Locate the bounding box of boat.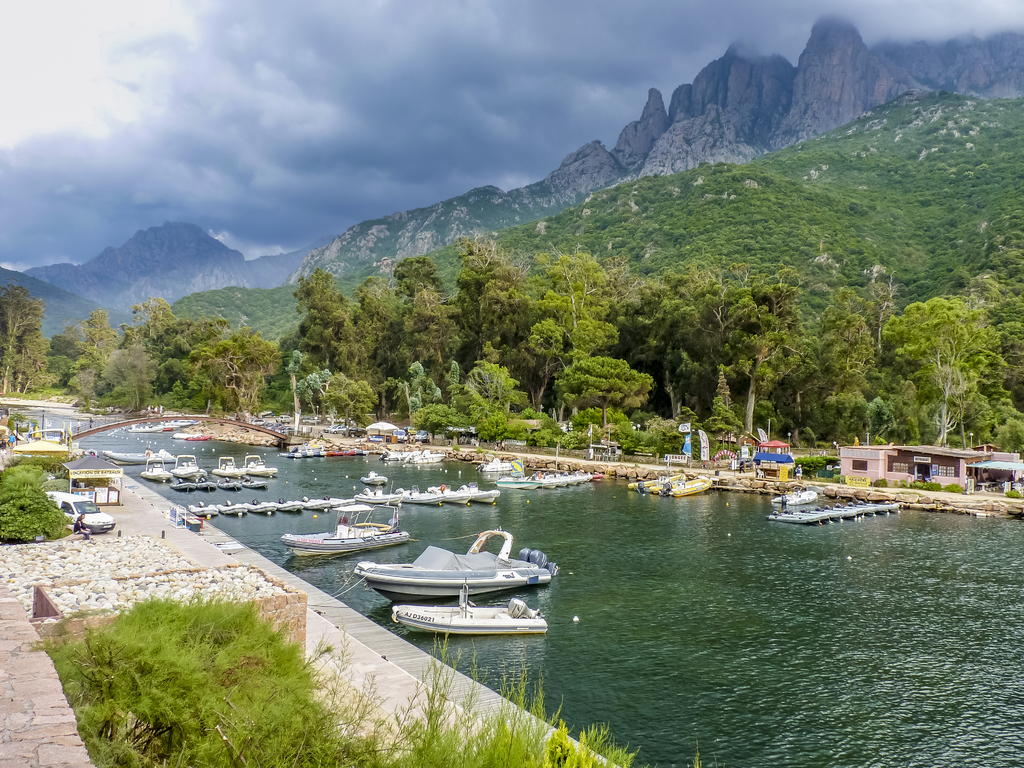
Bounding box: pyautogui.locateOnScreen(467, 483, 499, 505).
